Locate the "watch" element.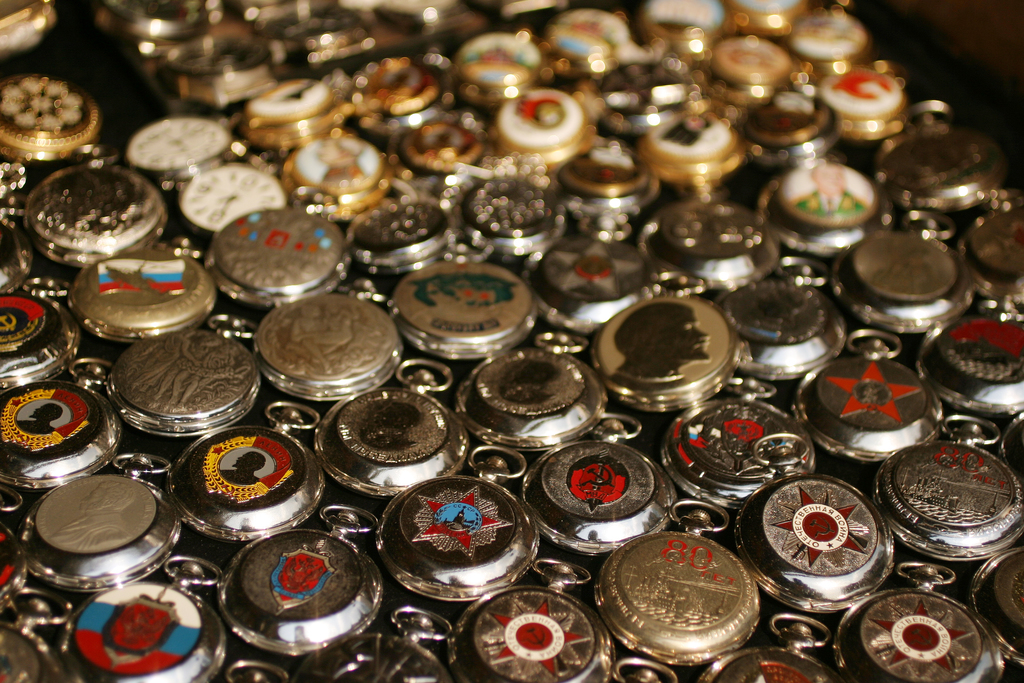
Element bbox: left=719, top=251, right=845, bottom=384.
